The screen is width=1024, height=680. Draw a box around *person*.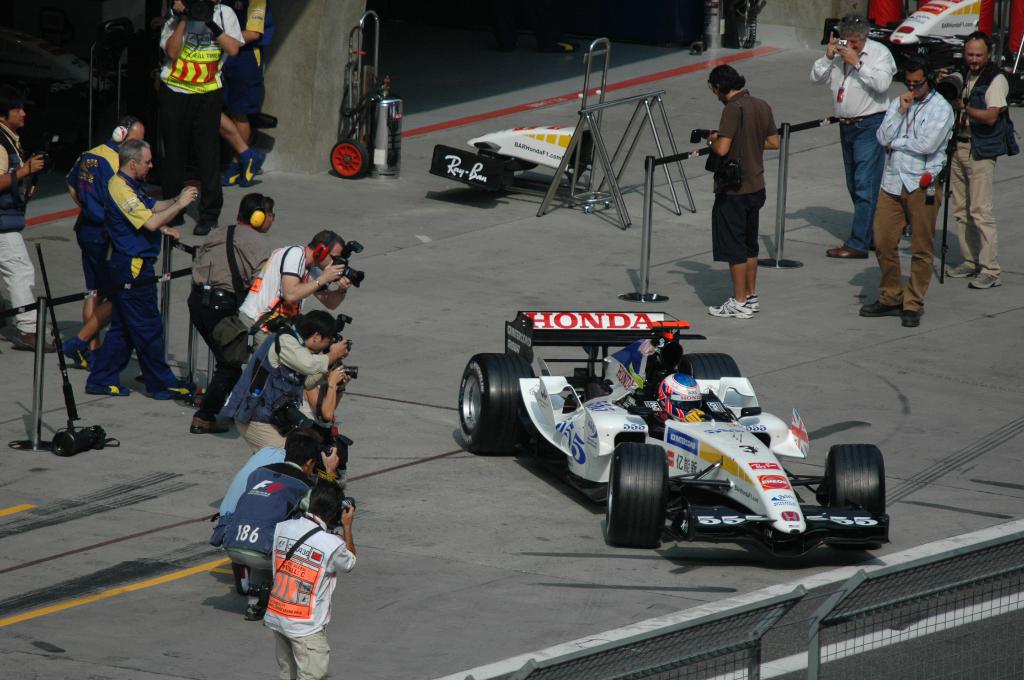
locate(935, 27, 1022, 292).
